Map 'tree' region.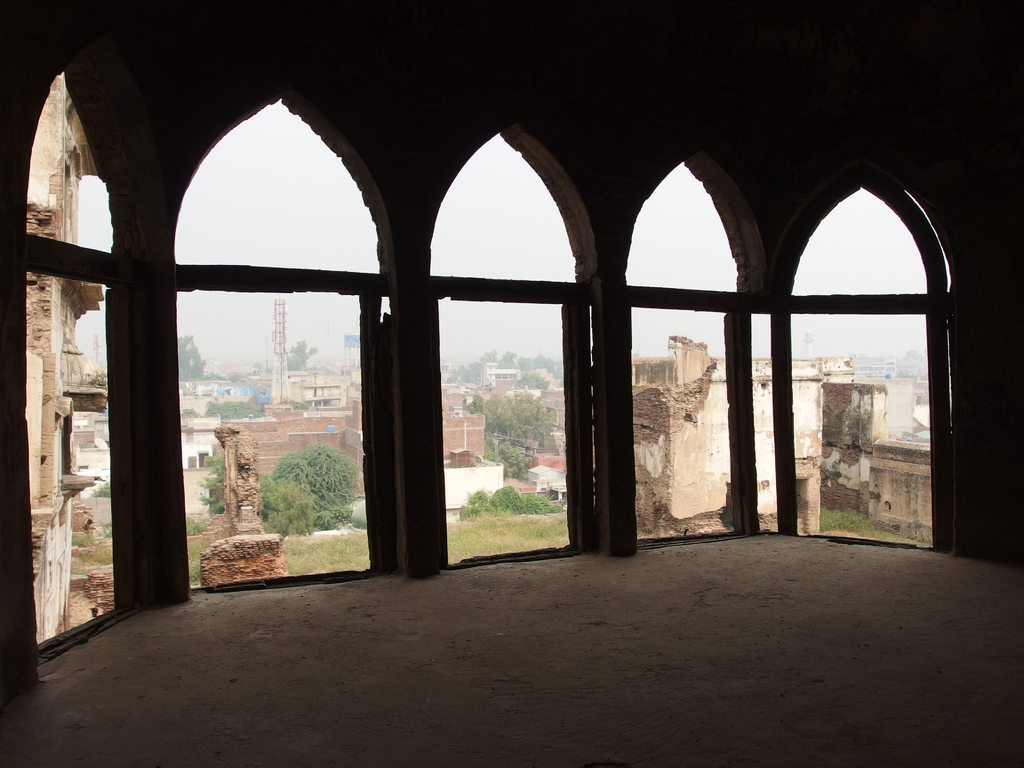
Mapped to (234, 448, 361, 532).
